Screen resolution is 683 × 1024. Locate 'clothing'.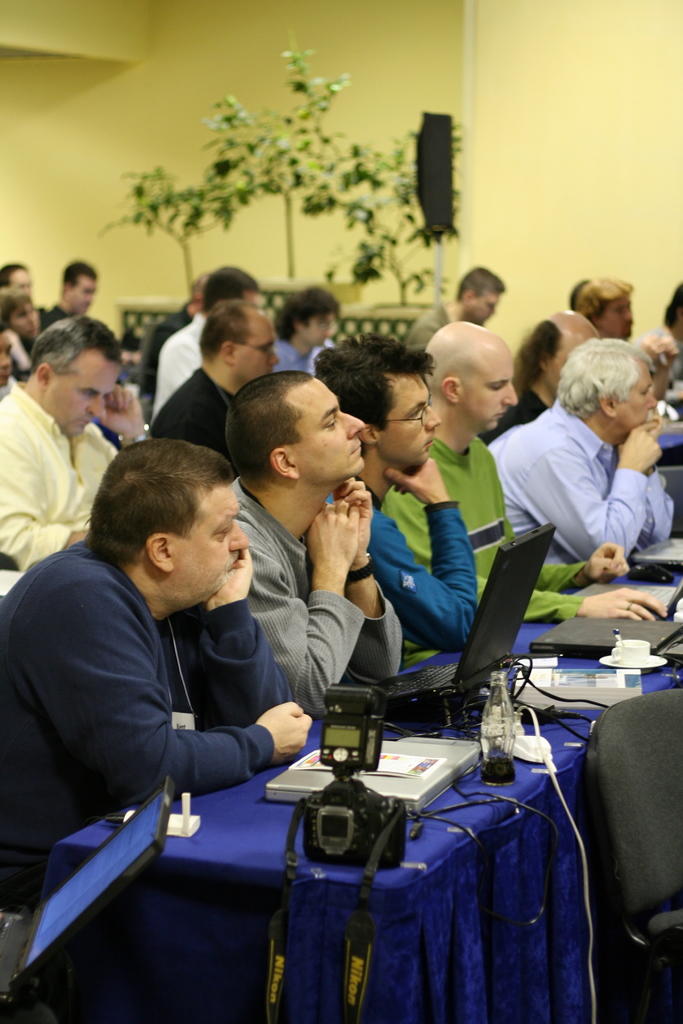
<region>271, 337, 336, 378</region>.
